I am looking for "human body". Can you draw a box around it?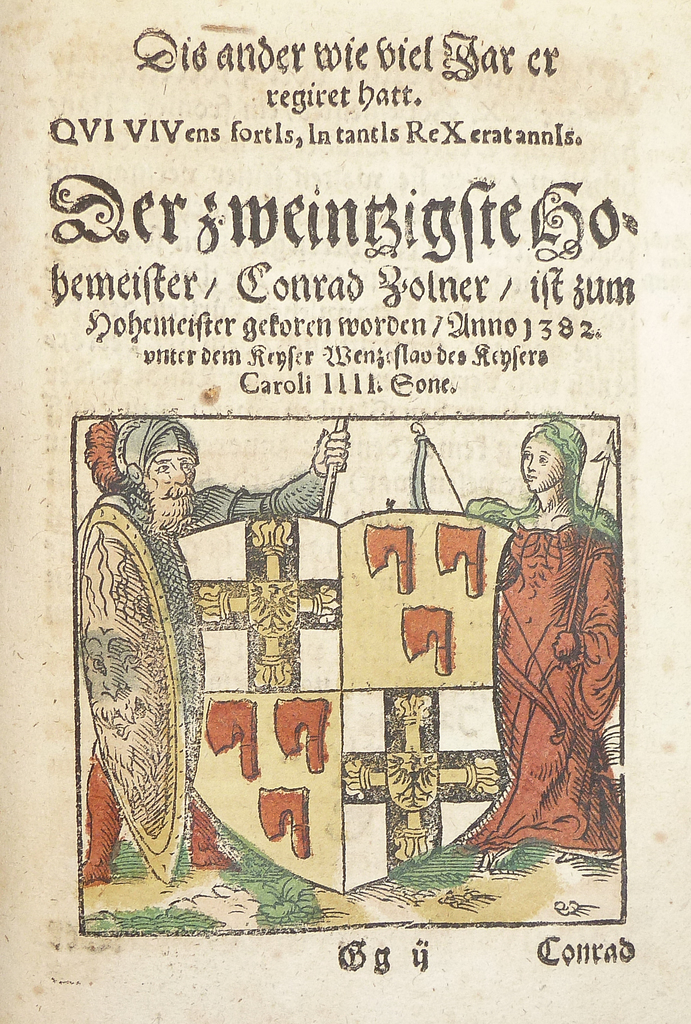
Sure, the bounding box is 465:493:617:860.
